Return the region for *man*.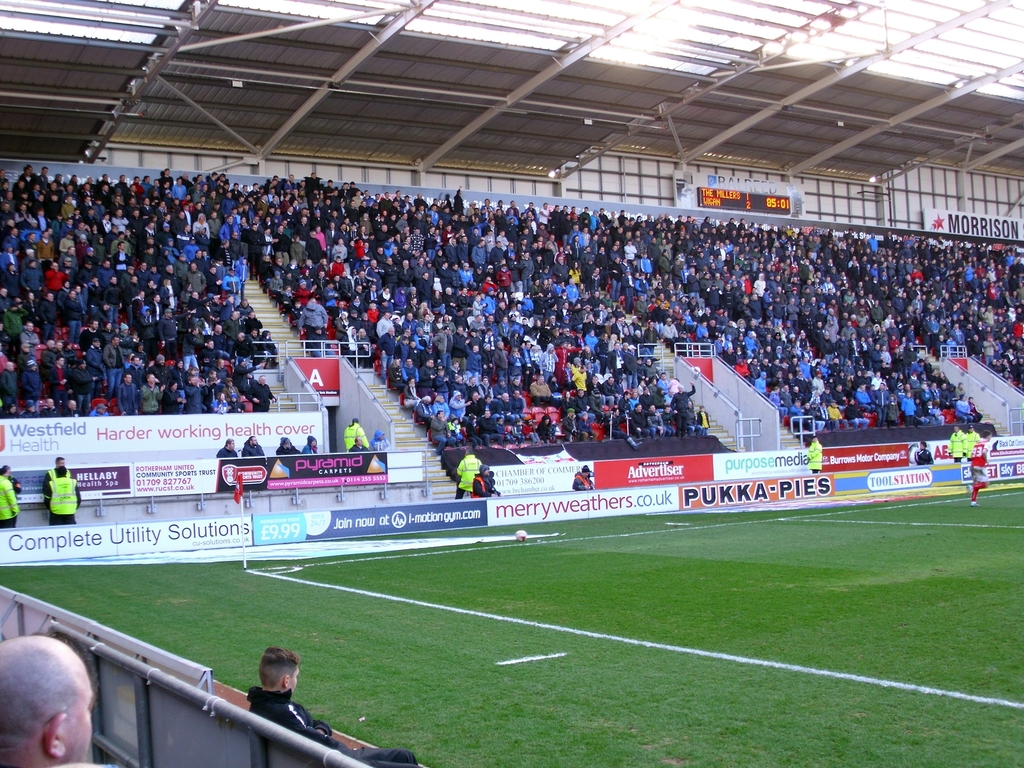
<region>245, 647, 419, 767</region>.
